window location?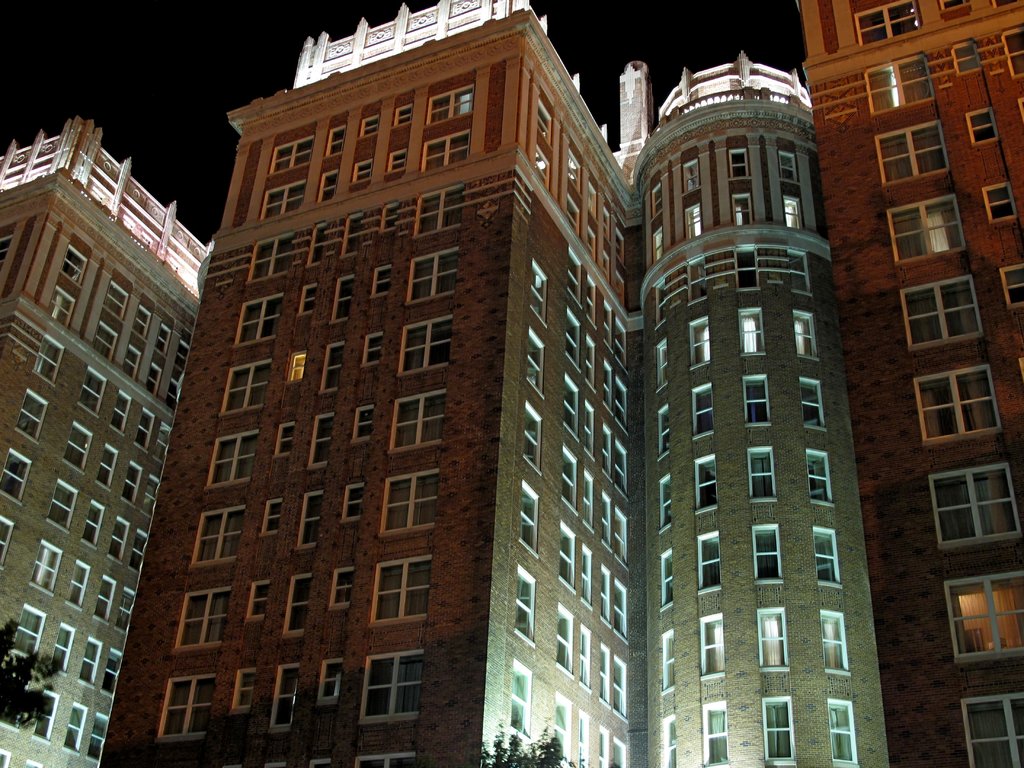
276/659/296/732
